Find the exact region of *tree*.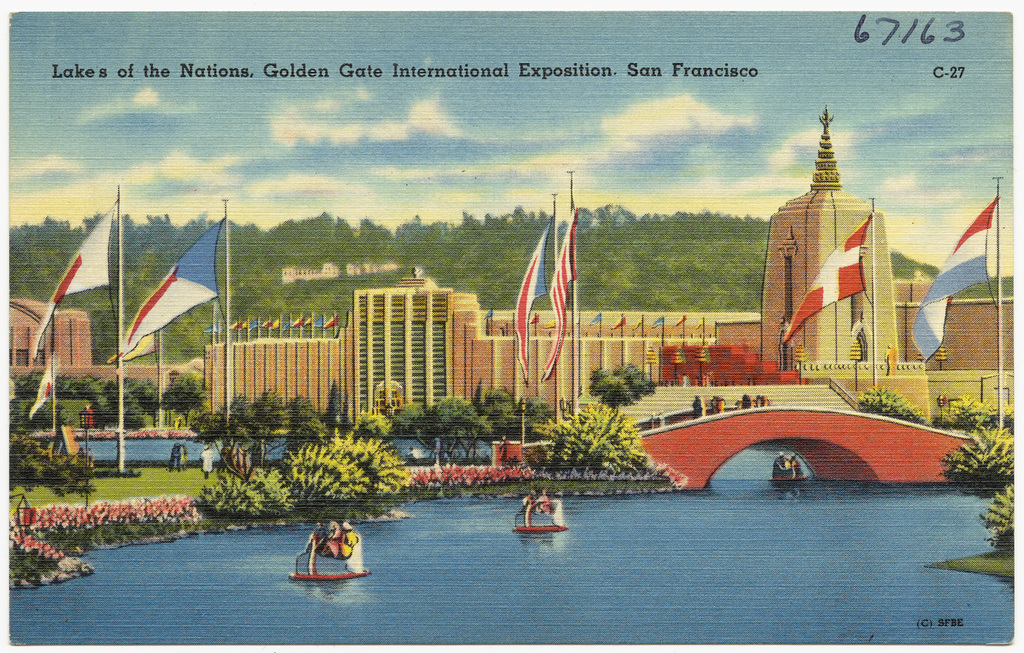
Exact region: 976:483:1013:542.
